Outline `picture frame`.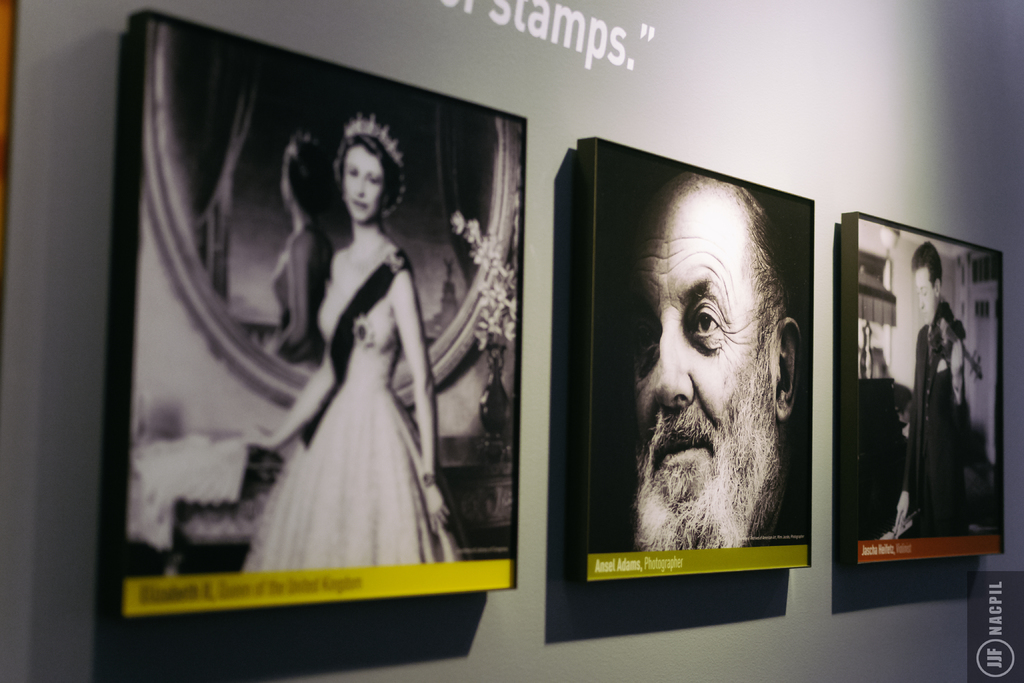
Outline: detection(566, 134, 815, 594).
